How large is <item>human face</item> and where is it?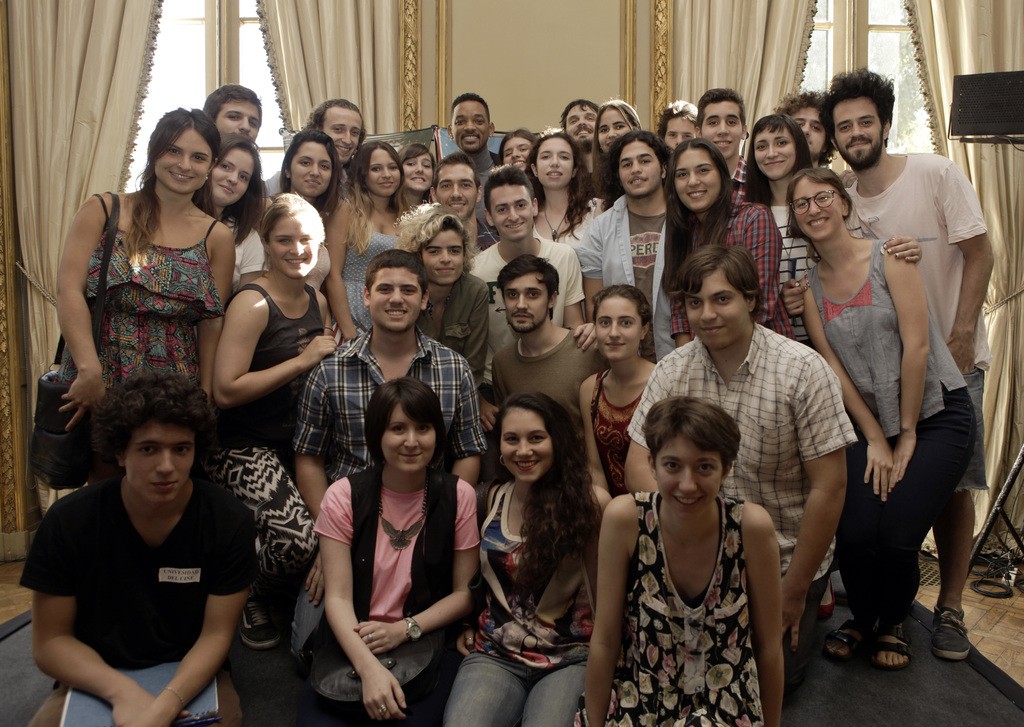
Bounding box: [left=666, top=121, right=700, bottom=154].
